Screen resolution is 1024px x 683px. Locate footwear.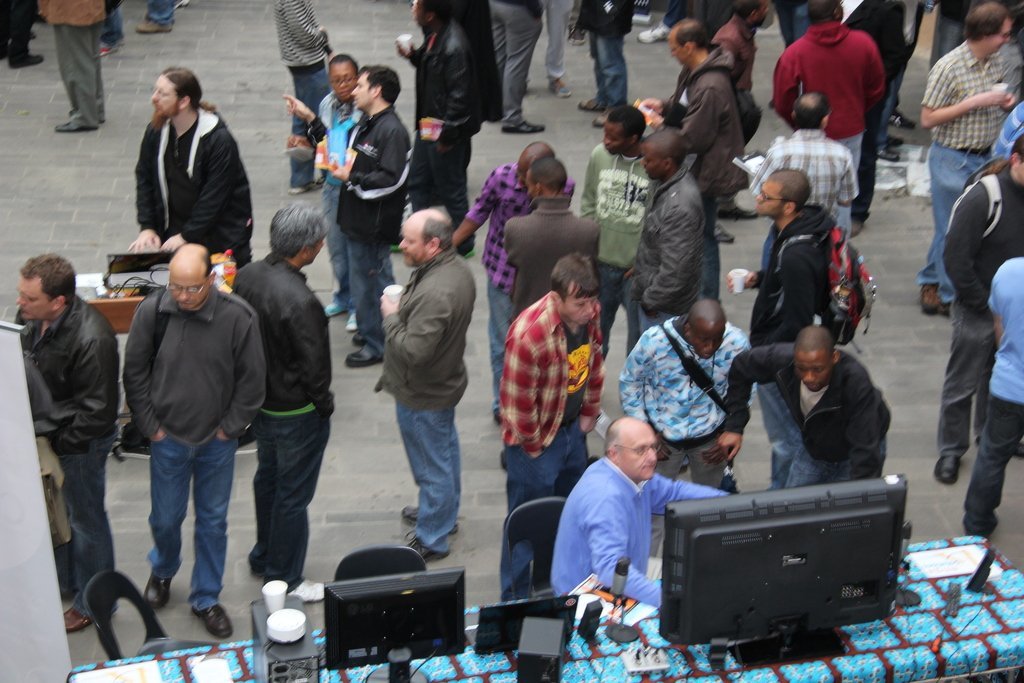
l=289, t=165, r=327, b=191.
